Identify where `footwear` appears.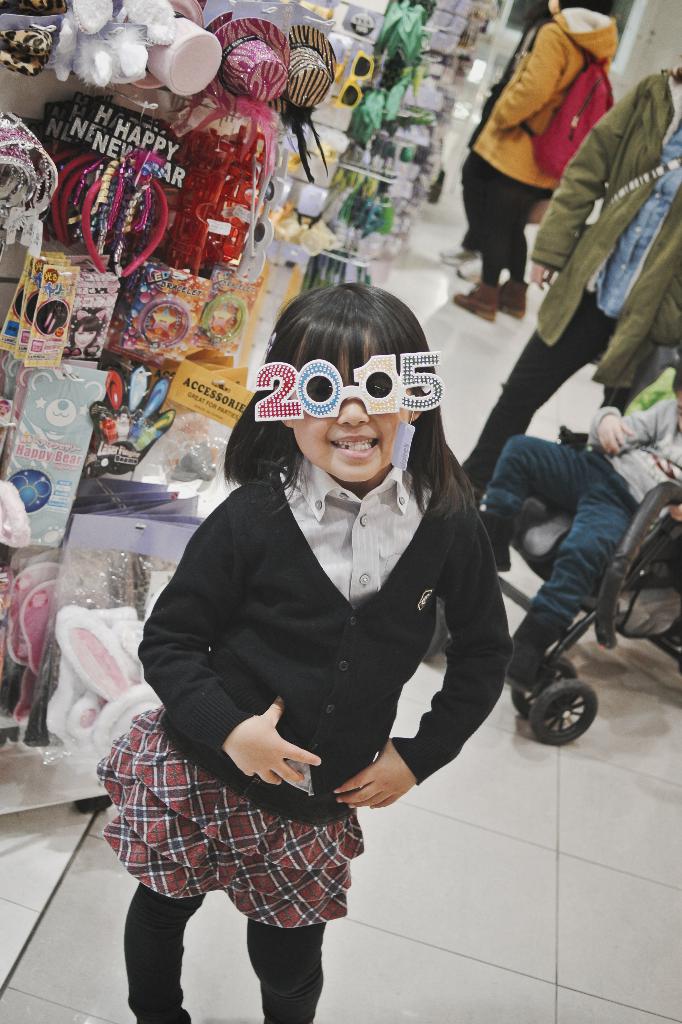
Appears at [left=495, top=267, right=539, bottom=326].
